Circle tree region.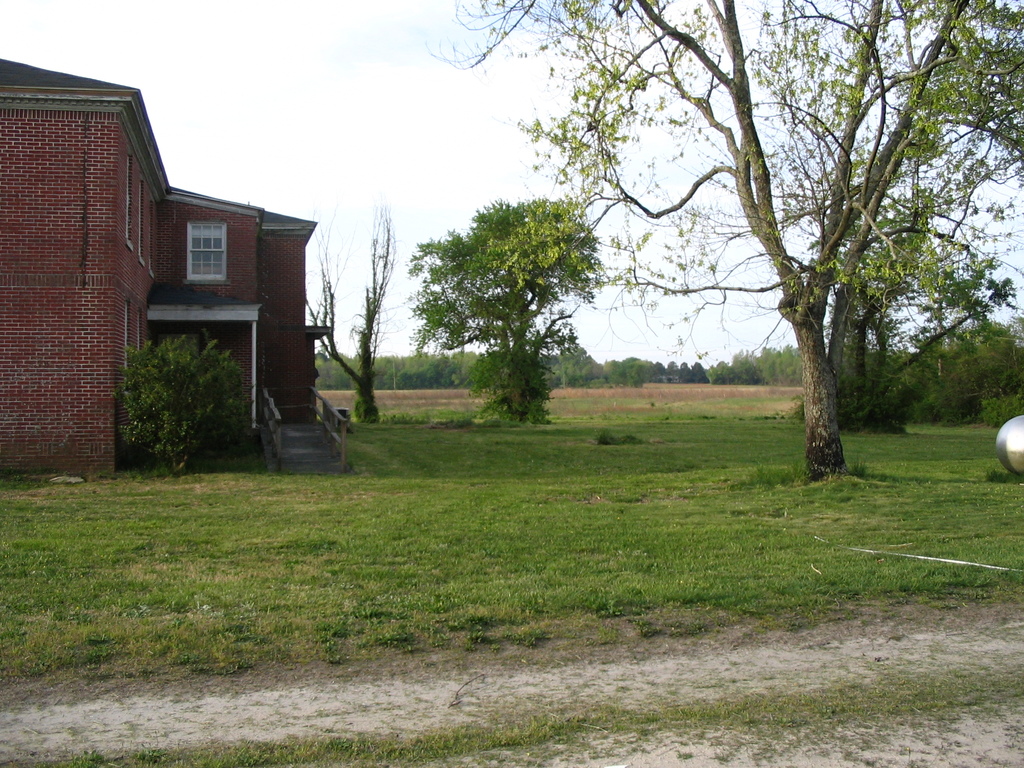
Region: {"x1": 668, "y1": 355, "x2": 715, "y2": 385}.
